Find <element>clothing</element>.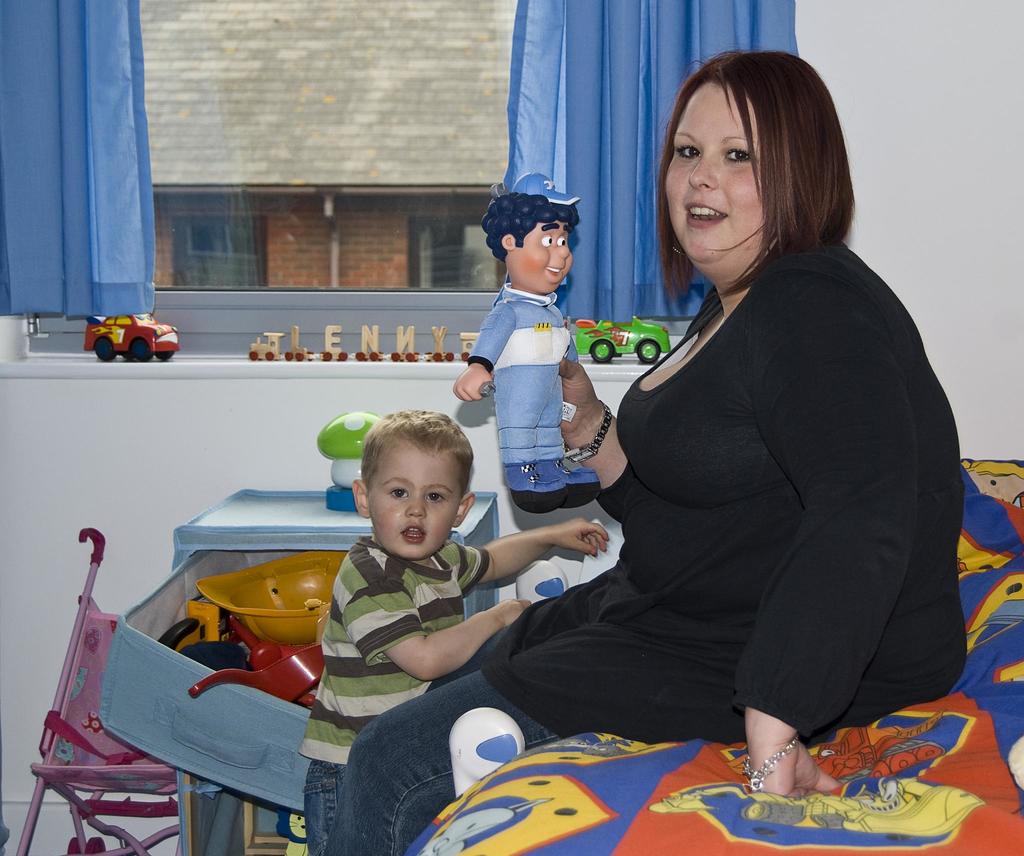
(470,277,588,469).
